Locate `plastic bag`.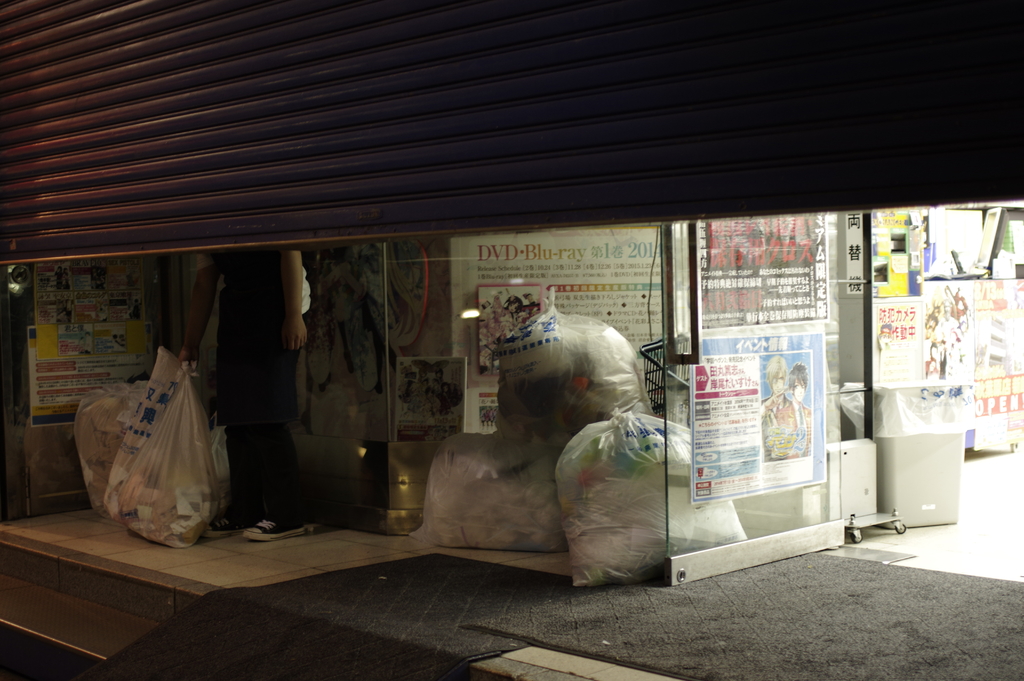
Bounding box: 75:373:152:504.
